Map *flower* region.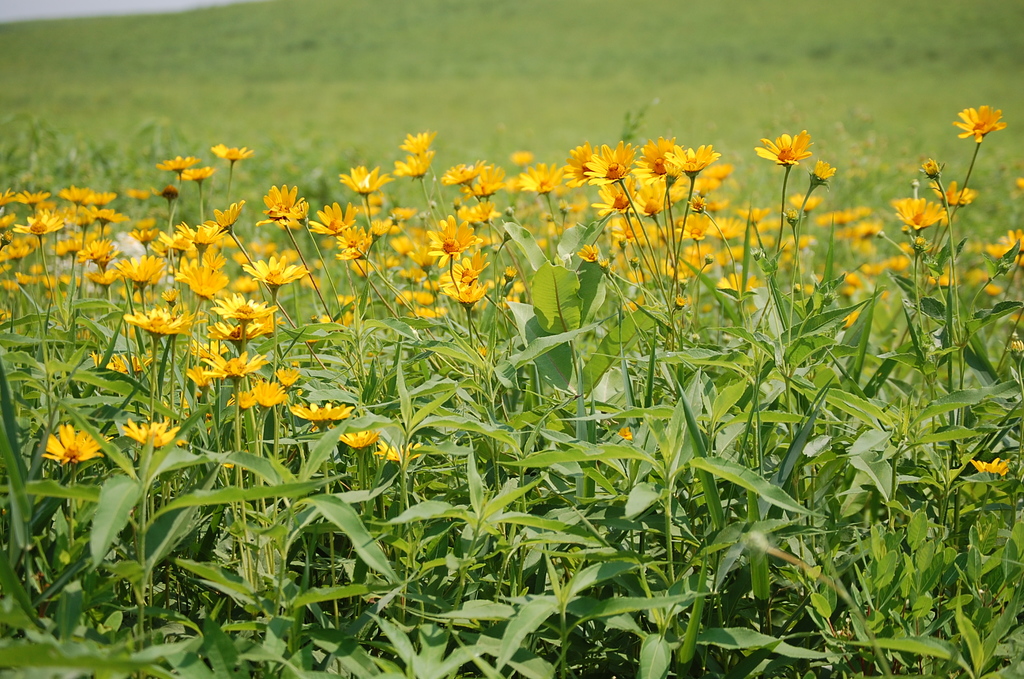
Mapped to 36 421 114 470.
